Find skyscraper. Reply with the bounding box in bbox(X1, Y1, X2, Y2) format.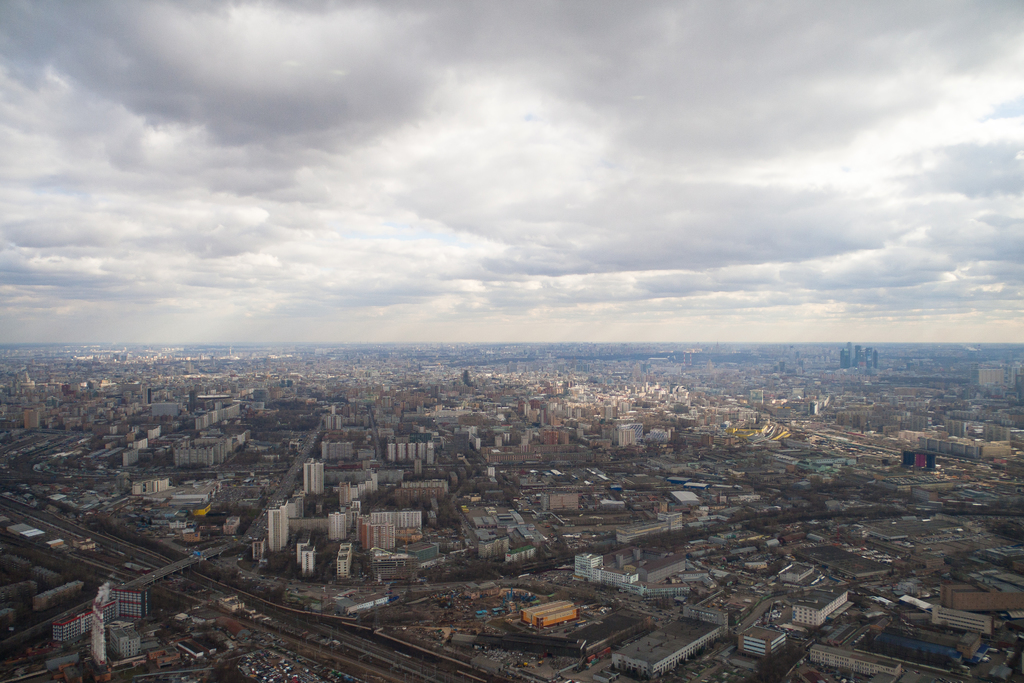
bbox(259, 497, 297, 552).
